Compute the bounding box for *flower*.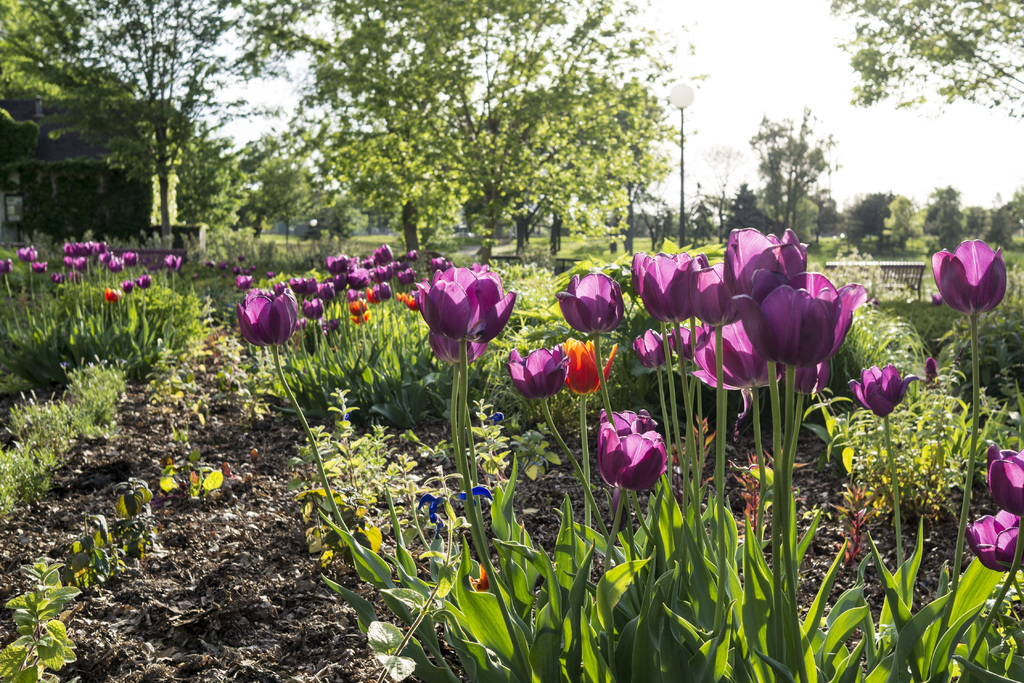
Rect(849, 367, 913, 415).
